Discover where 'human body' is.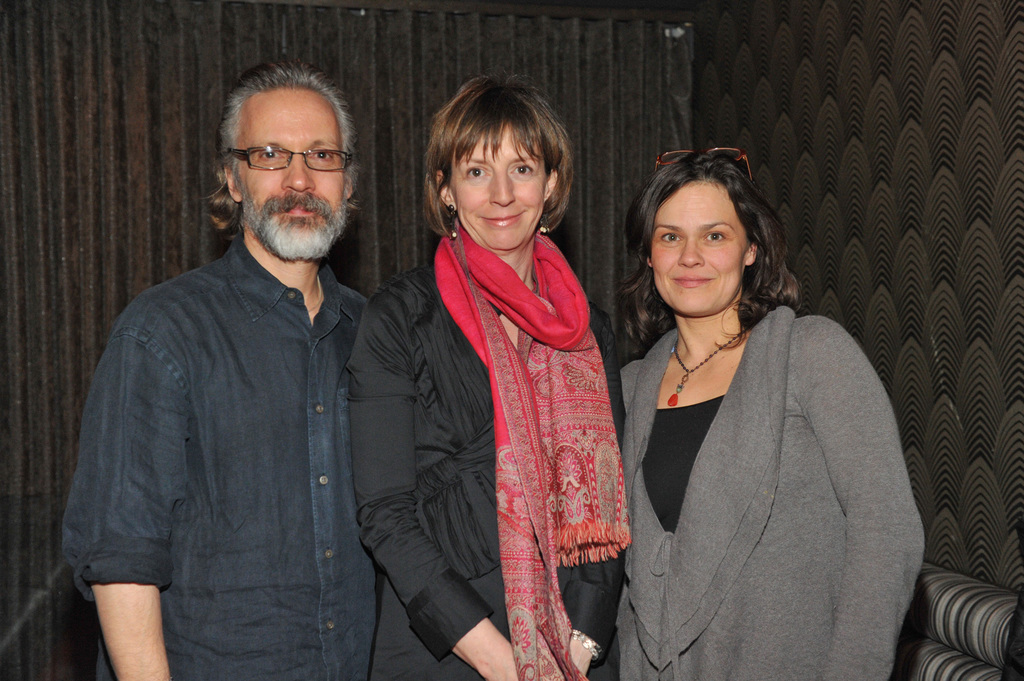
Discovered at l=355, t=232, r=616, b=680.
